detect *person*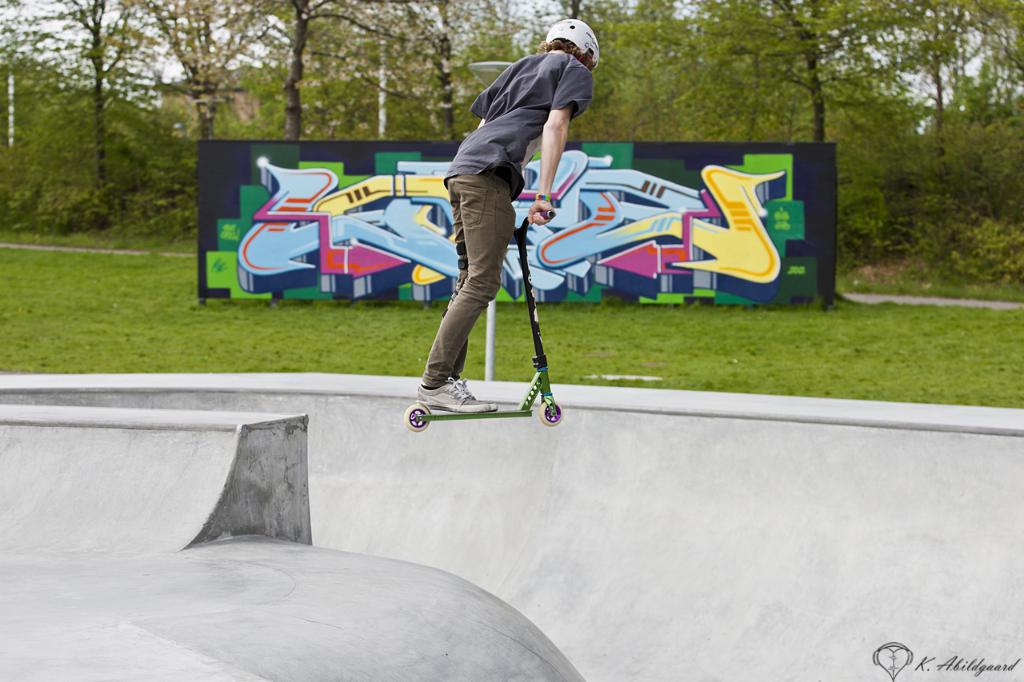
left=415, top=21, right=598, bottom=413
